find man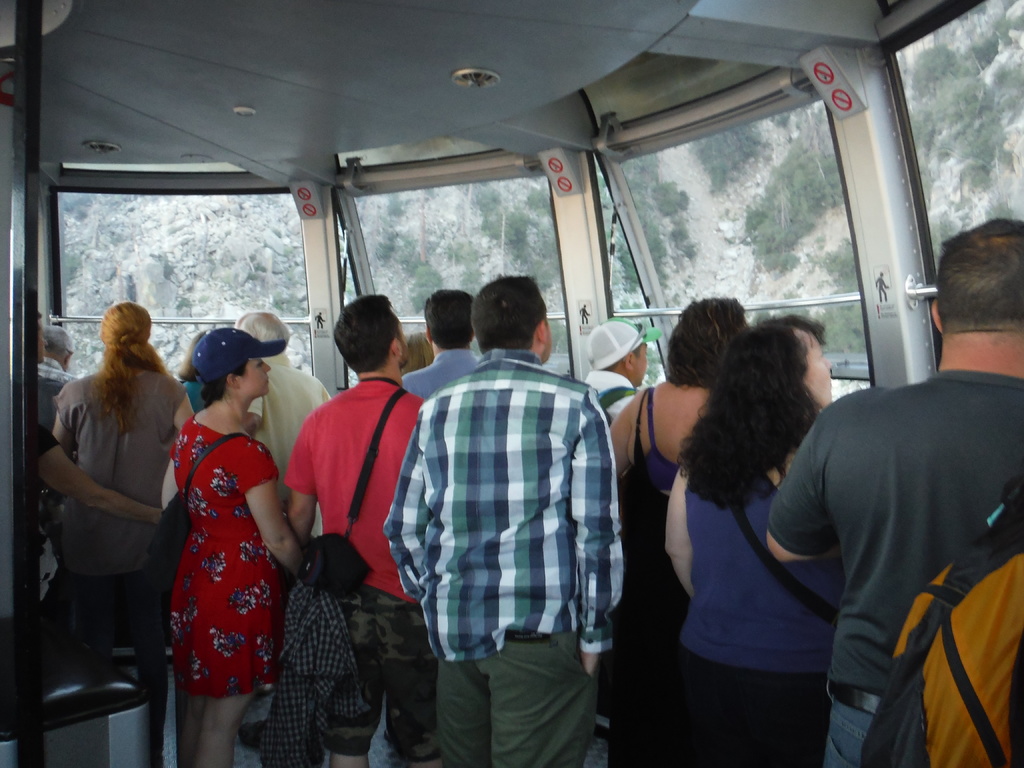
[382, 272, 624, 767]
